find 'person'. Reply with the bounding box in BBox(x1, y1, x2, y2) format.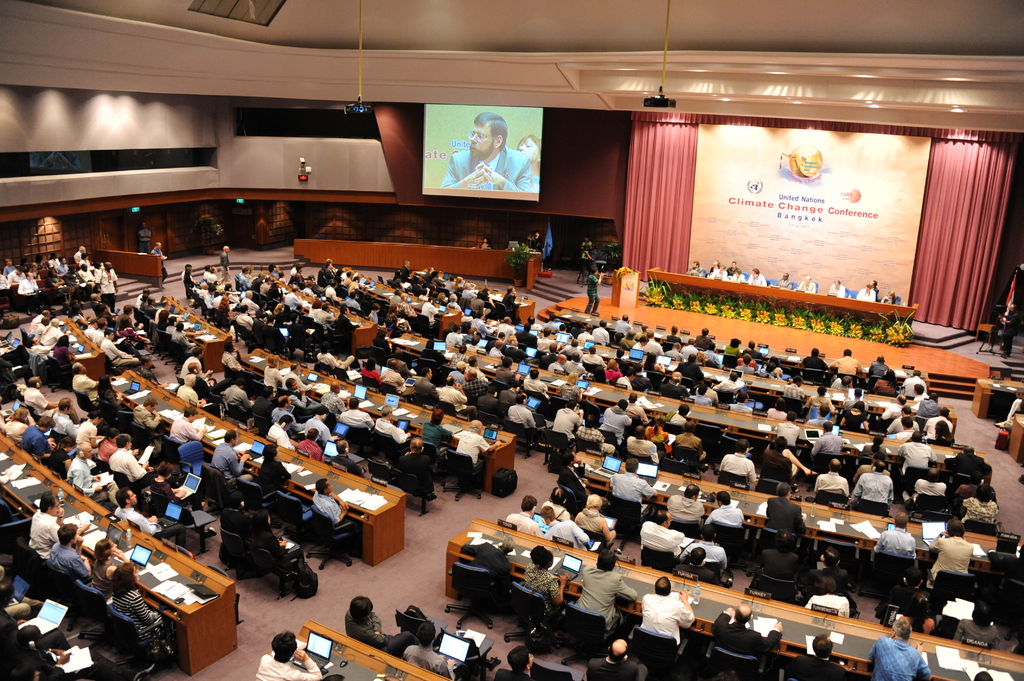
BBox(21, 621, 152, 678).
